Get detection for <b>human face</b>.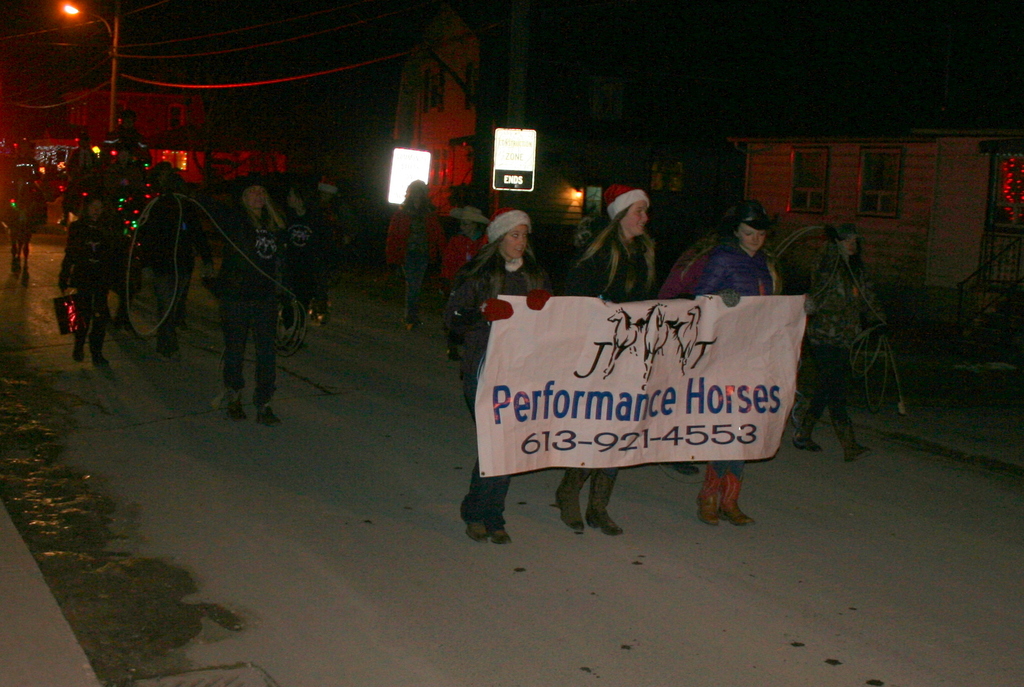
Detection: 620, 199, 653, 237.
